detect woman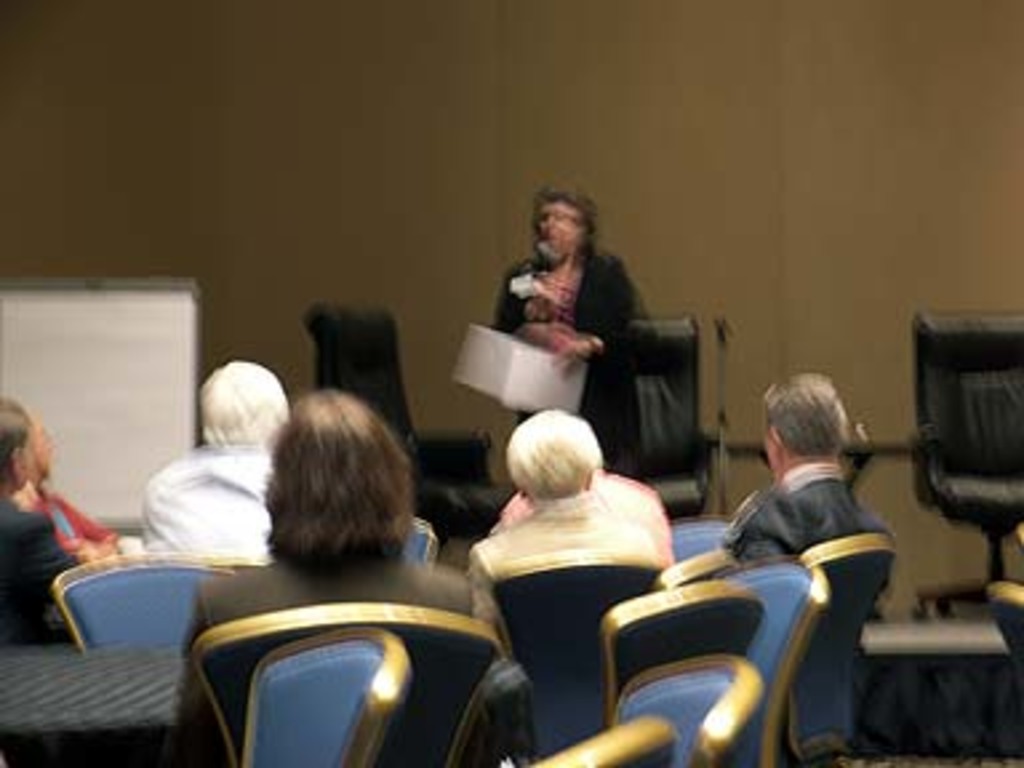
0/397/93/637
